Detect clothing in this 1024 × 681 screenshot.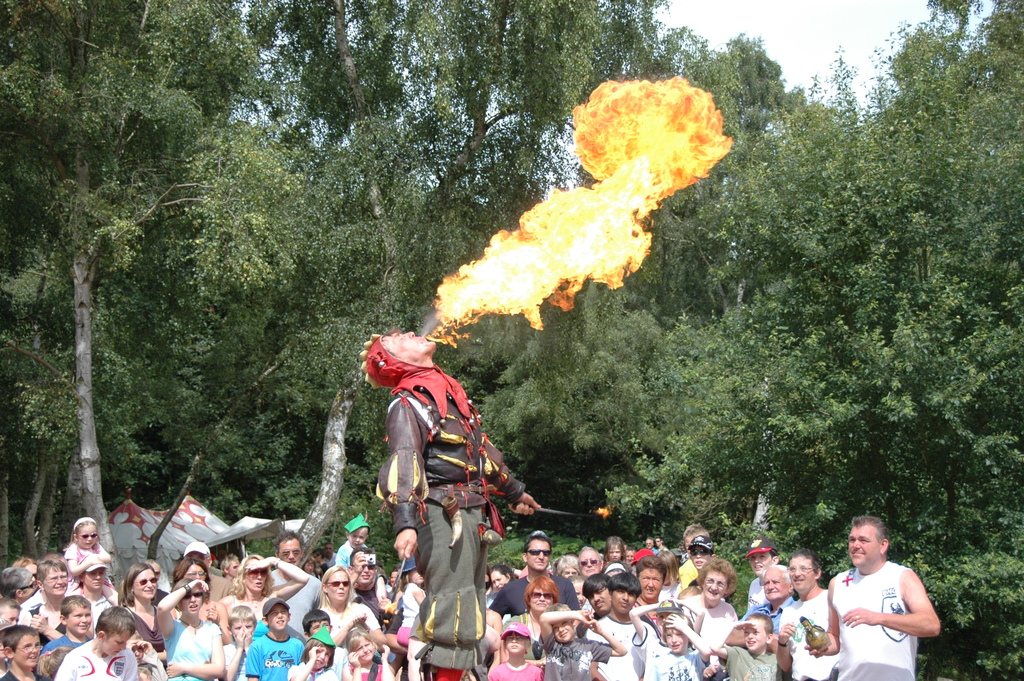
Detection: <box>533,632,611,679</box>.
